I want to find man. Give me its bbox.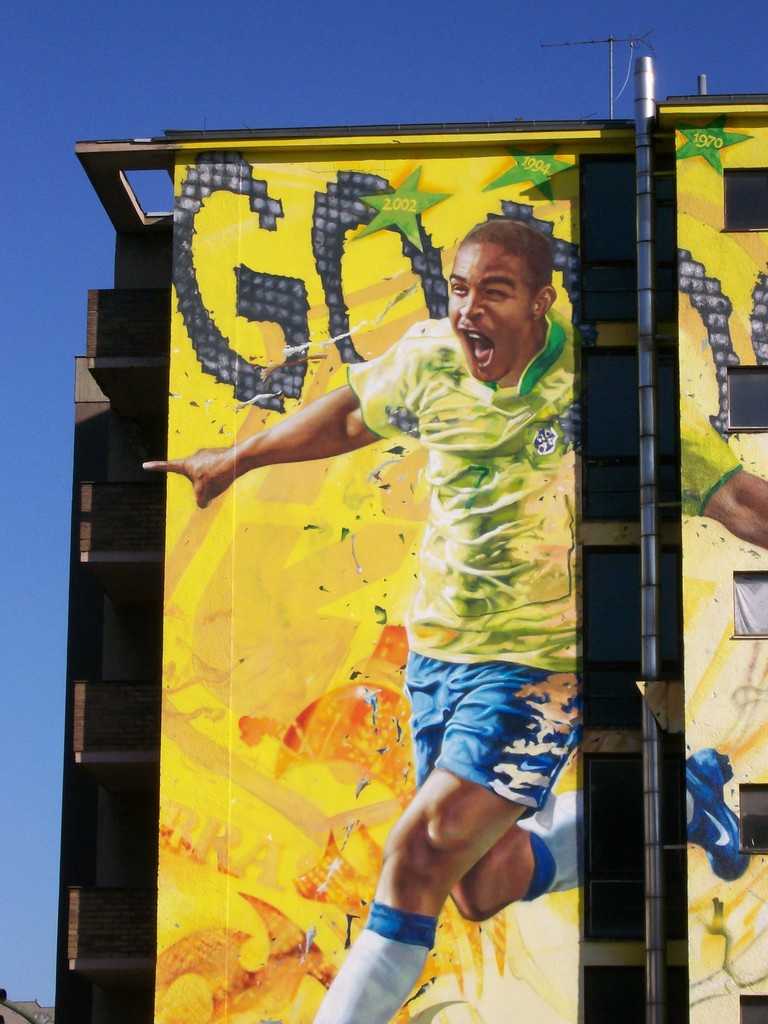
BBox(147, 211, 764, 1023).
